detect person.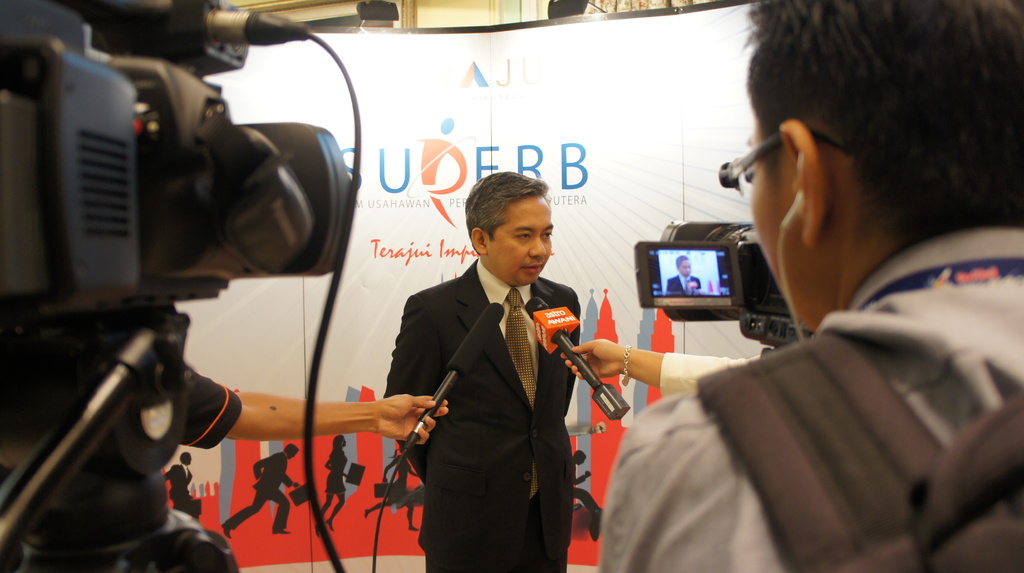
Detected at {"left": 598, "top": 0, "right": 1023, "bottom": 572}.
